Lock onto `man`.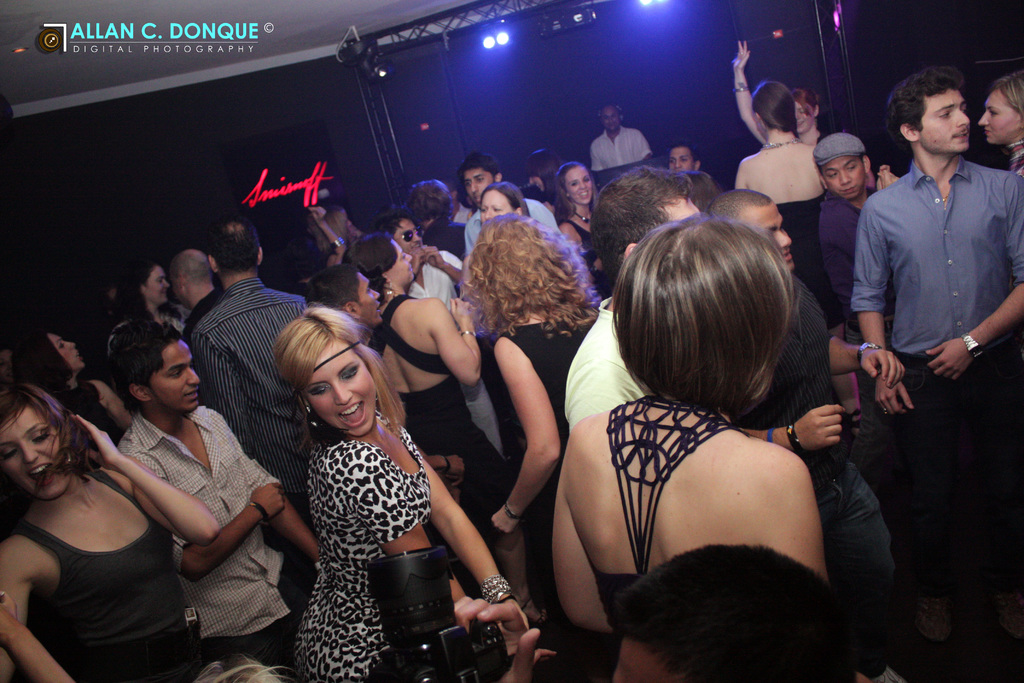
Locked: pyautogui.locateOnScreen(166, 248, 224, 337).
